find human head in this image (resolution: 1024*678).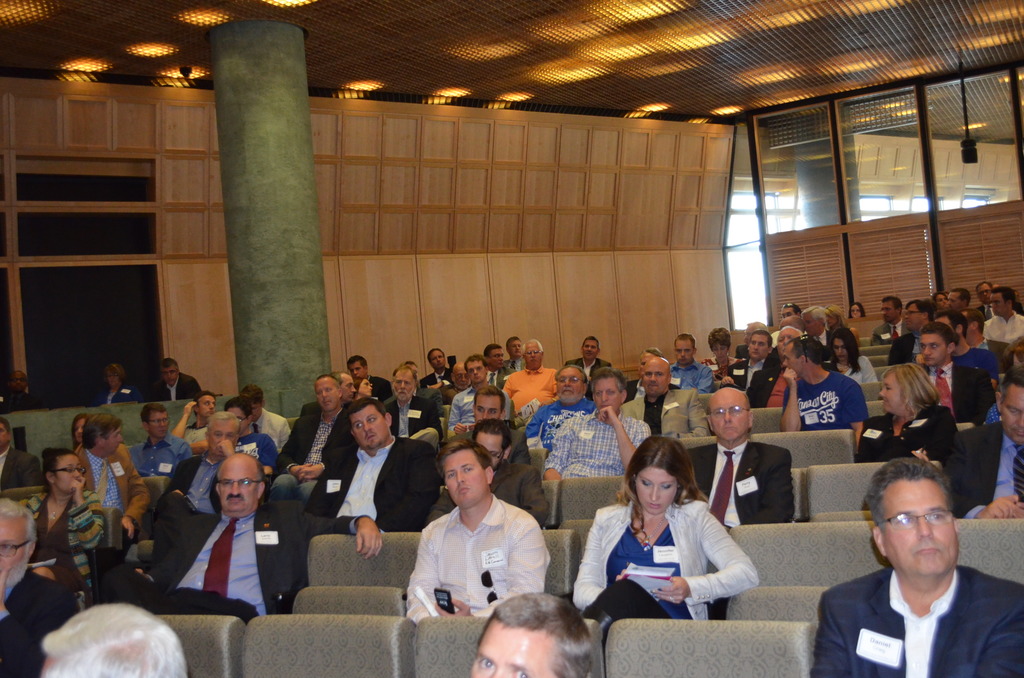
[left=440, top=444, right=497, bottom=517].
